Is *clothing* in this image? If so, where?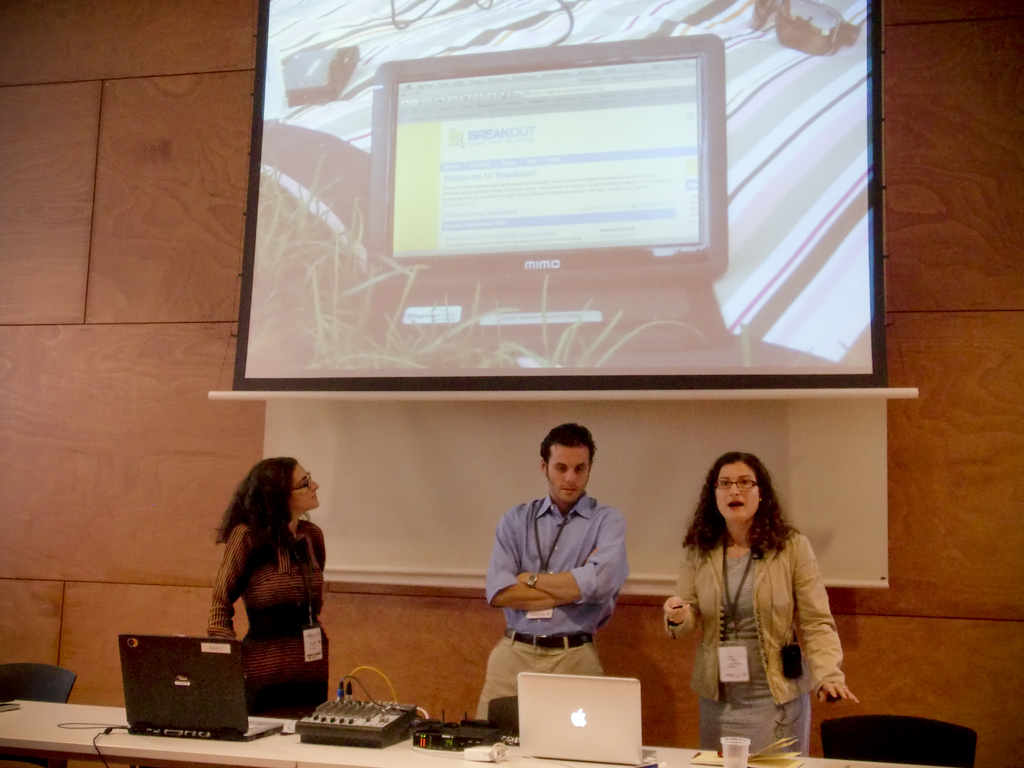
Yes, at <box>662,501,852,728</box>.
